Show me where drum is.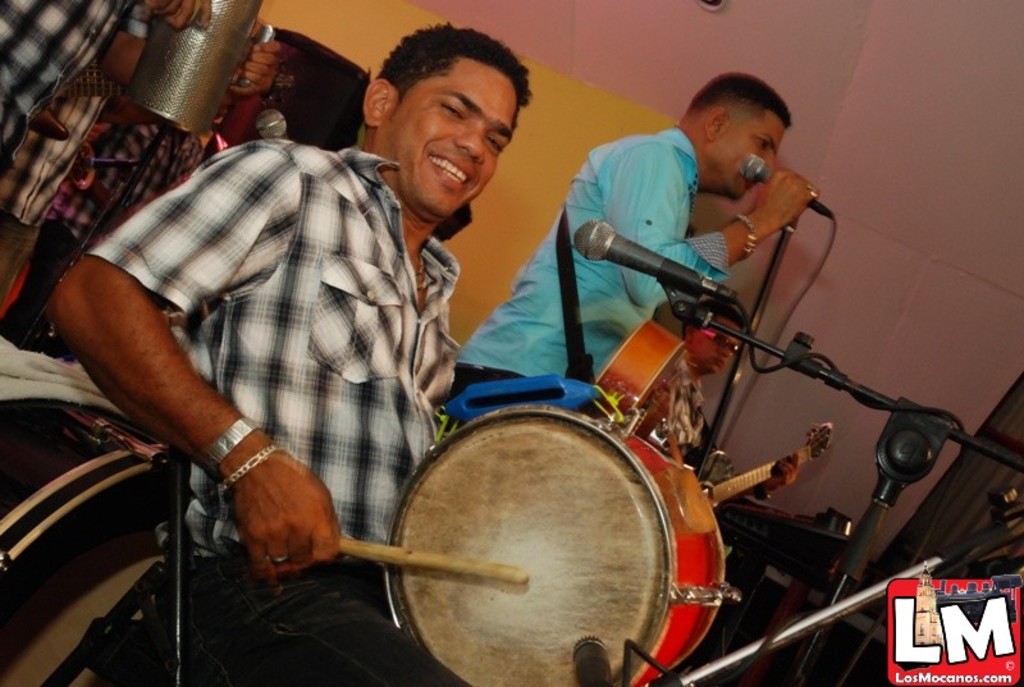
drum is at <bbox>372, 398, 740, 681</bbox>.
